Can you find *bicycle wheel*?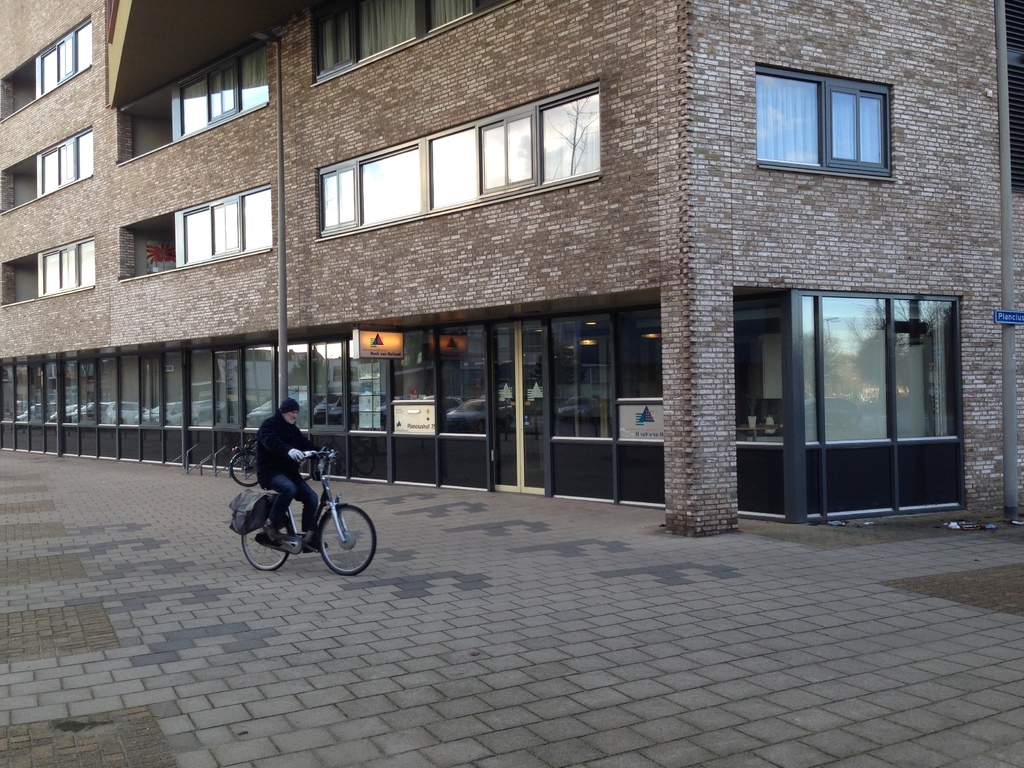
Yes, bounding box: [317, 505, 377, 576].
